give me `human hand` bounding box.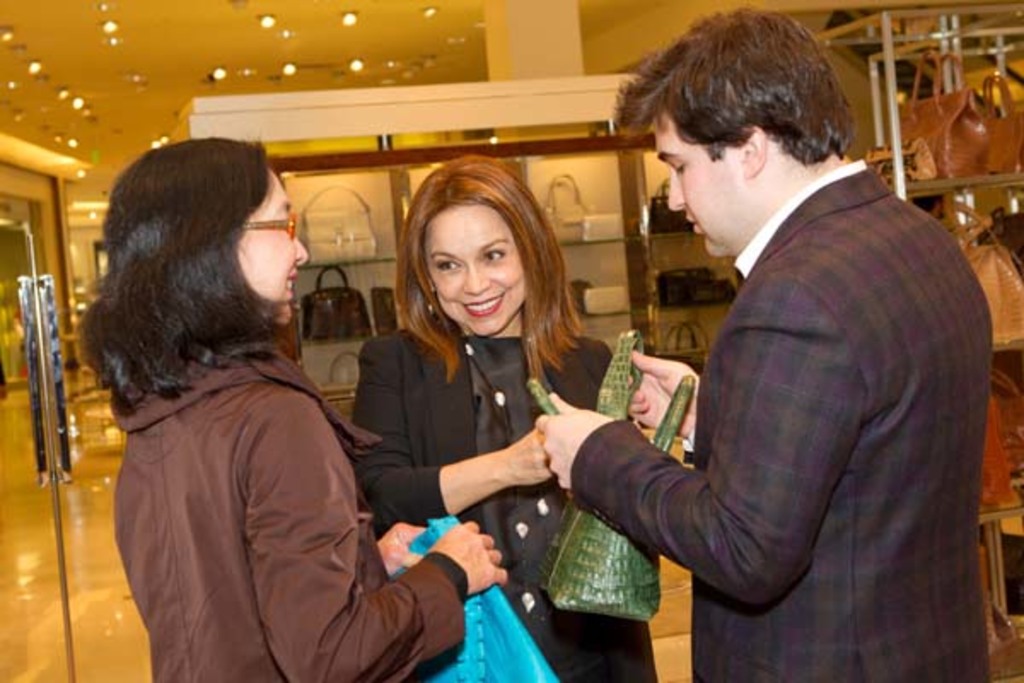
x1=433 y1=517 x2=510 y2=596.
